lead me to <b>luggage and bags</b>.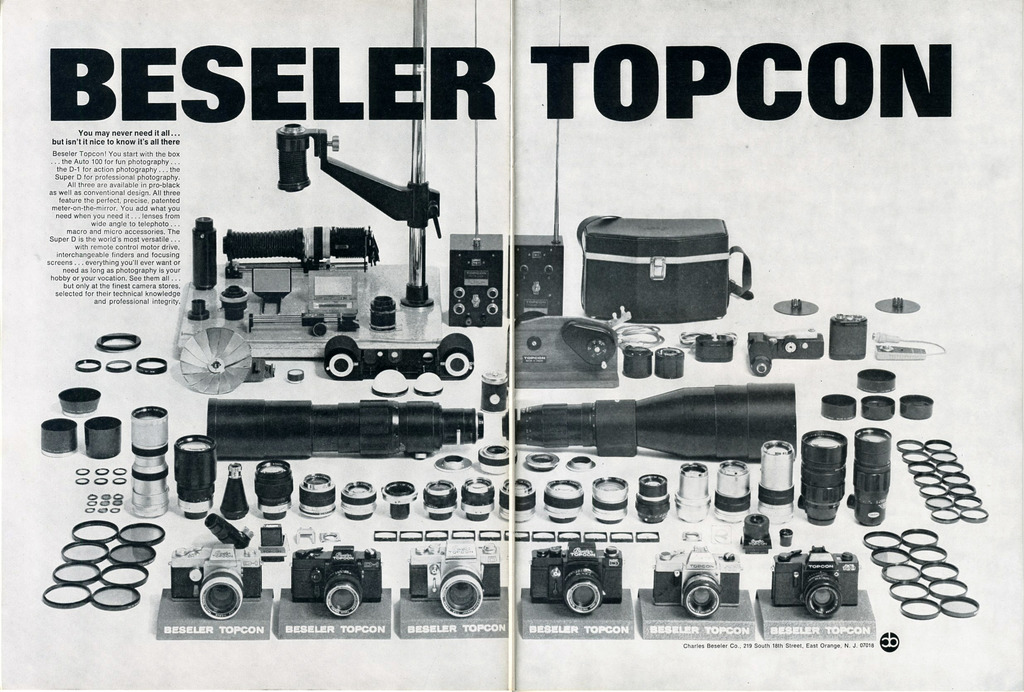
Lead to {"left": 575, "top": 214, "right": 761, "bottom": 333}.
